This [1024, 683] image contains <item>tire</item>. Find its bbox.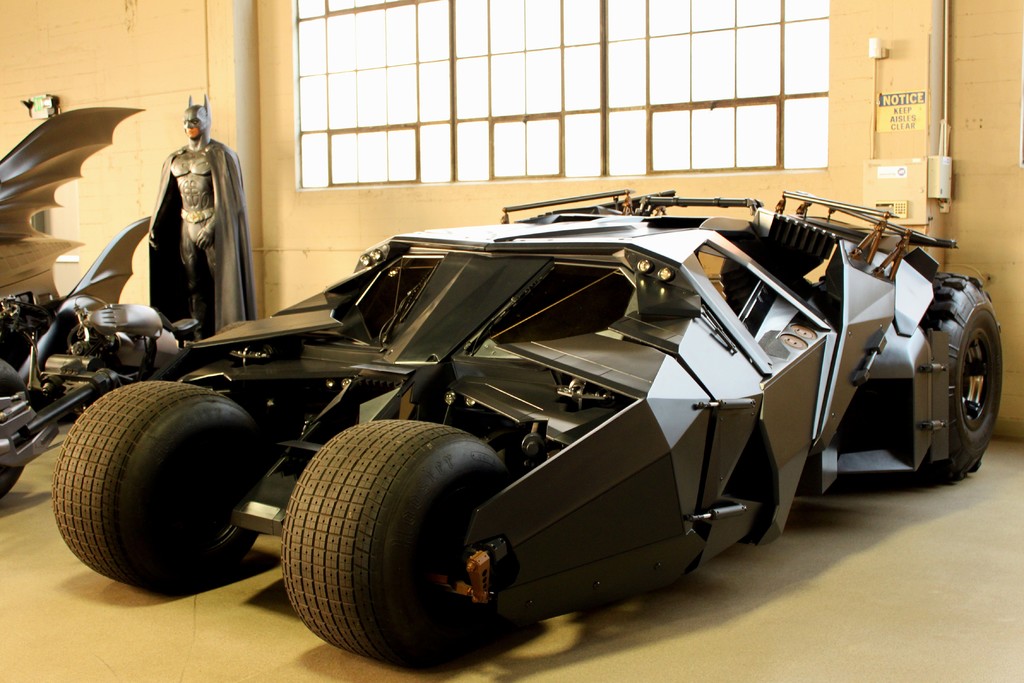
0:363:28:498.
